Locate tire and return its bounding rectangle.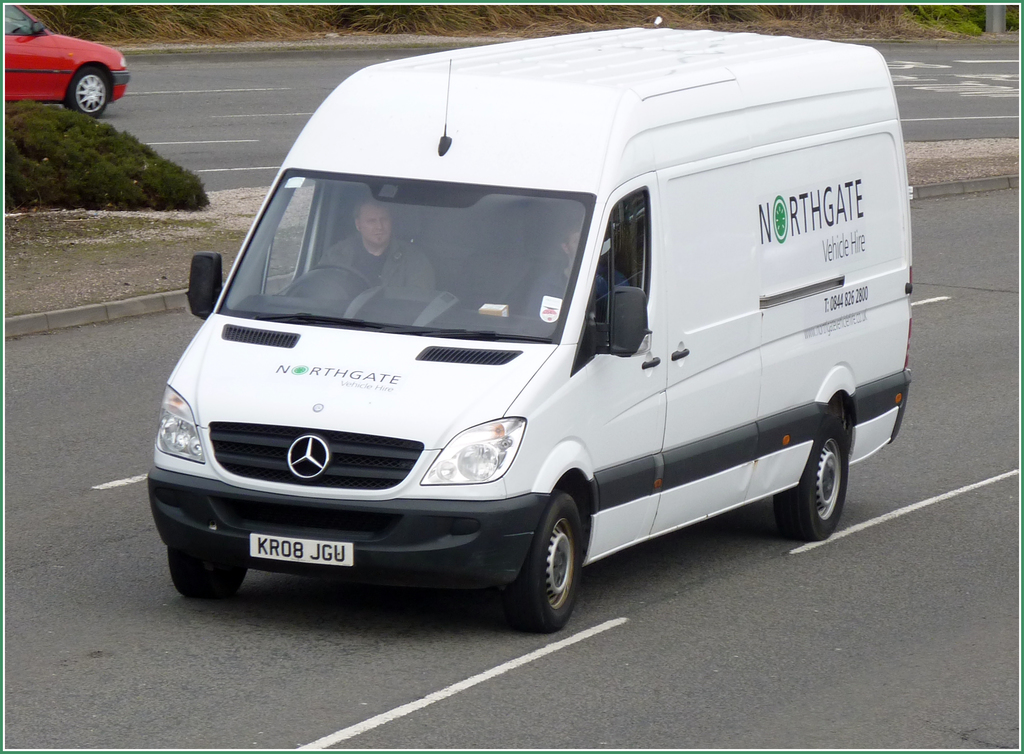
[left=168, top=542, right=257, bottom=602].
